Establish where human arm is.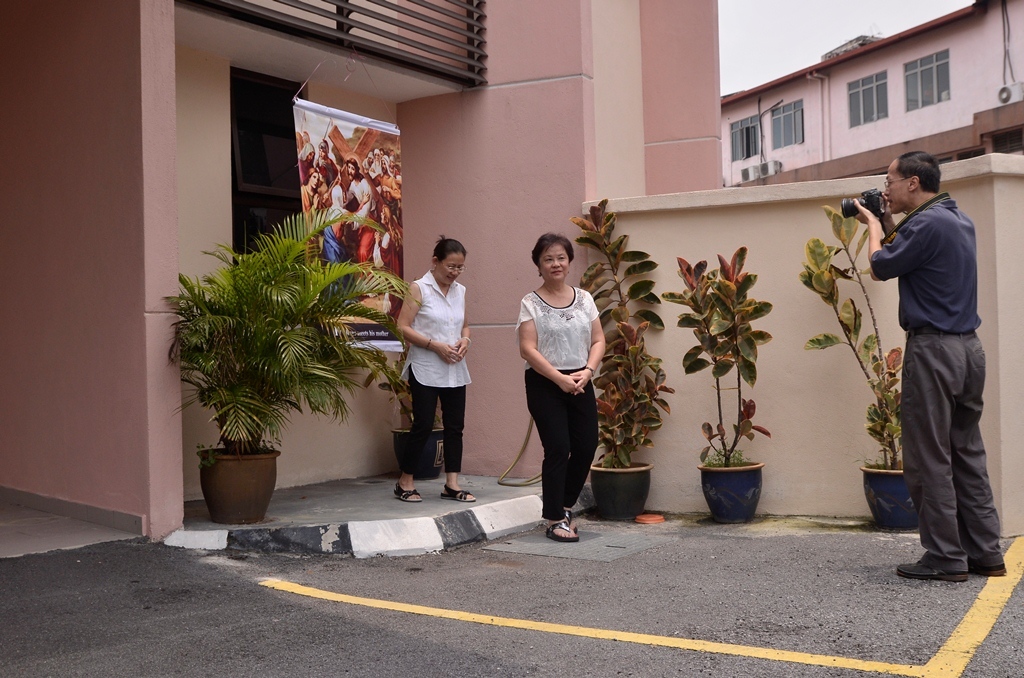
Established at bbox=(516, 311, 590, 414).
